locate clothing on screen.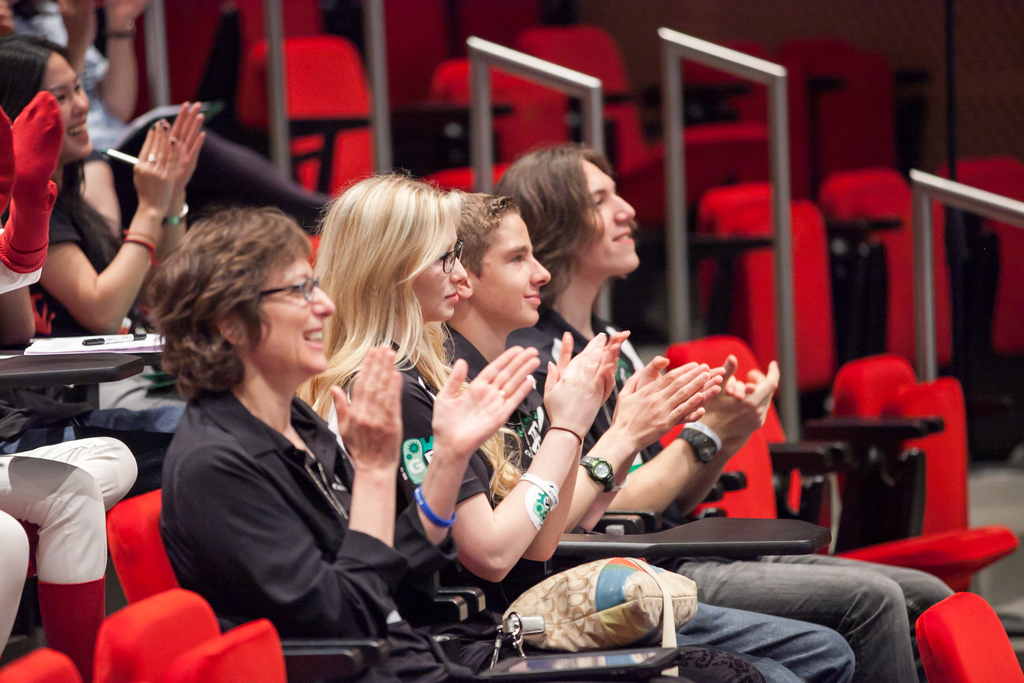
On screen at (x1=326, y1=334, x2=761, y2=682).
